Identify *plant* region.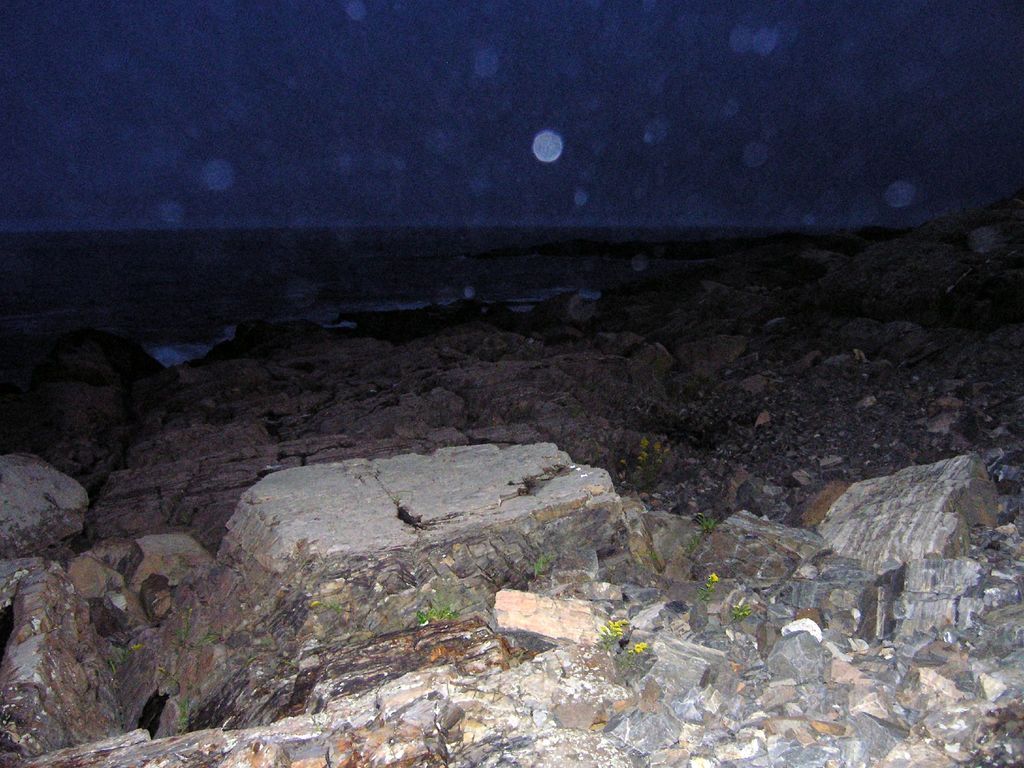
Region: {"x1": 516, "y1": 553, "x2": 563, "y2": 580}.
